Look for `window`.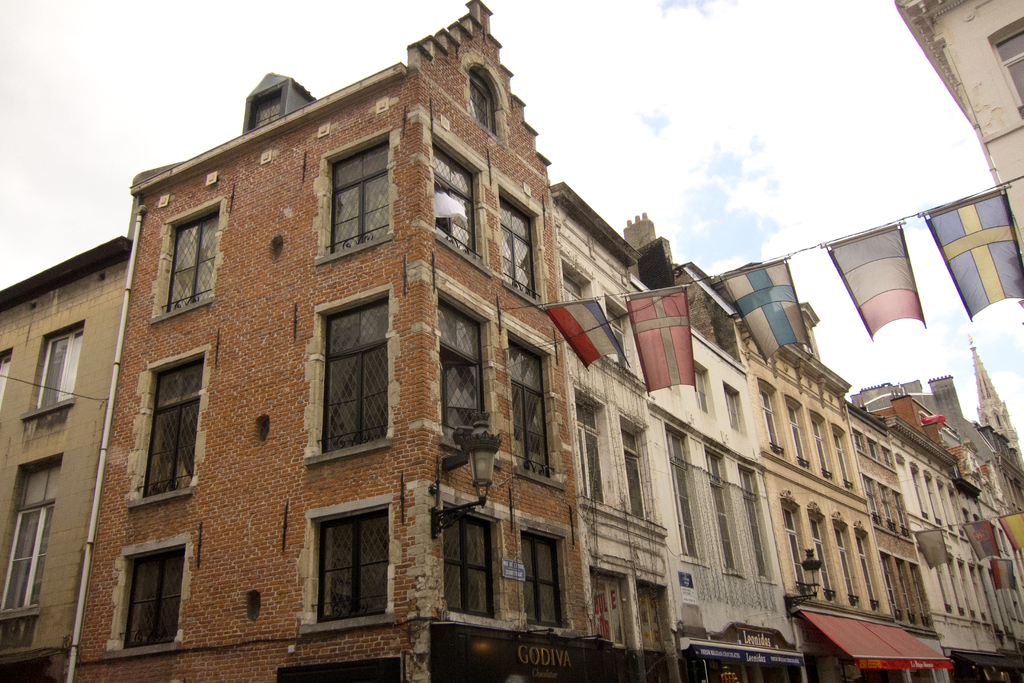
Found: <bbox>813, 418, 824, 477</bbox>.
